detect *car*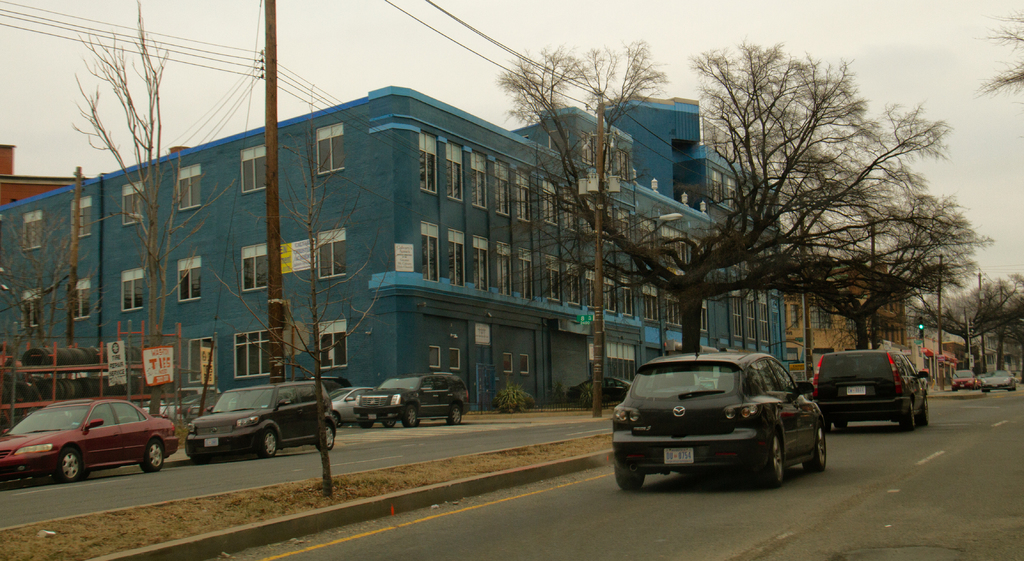
[952,369,977,385]
